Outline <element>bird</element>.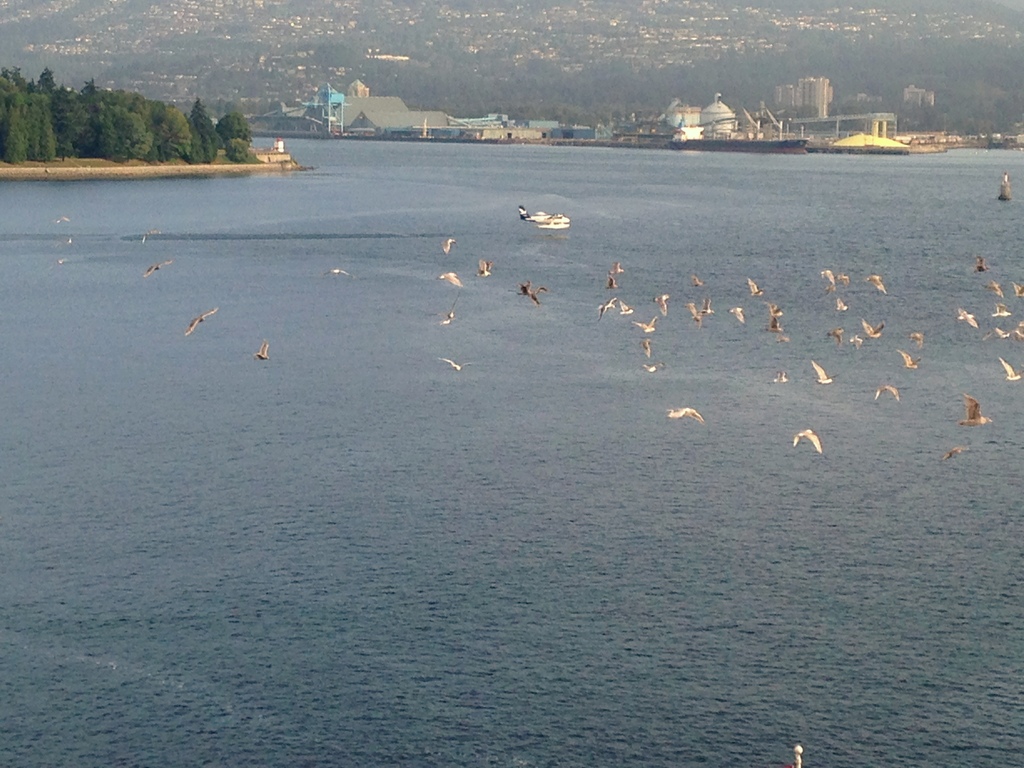
Outline: bbox=[956, 393, 993, 430].
